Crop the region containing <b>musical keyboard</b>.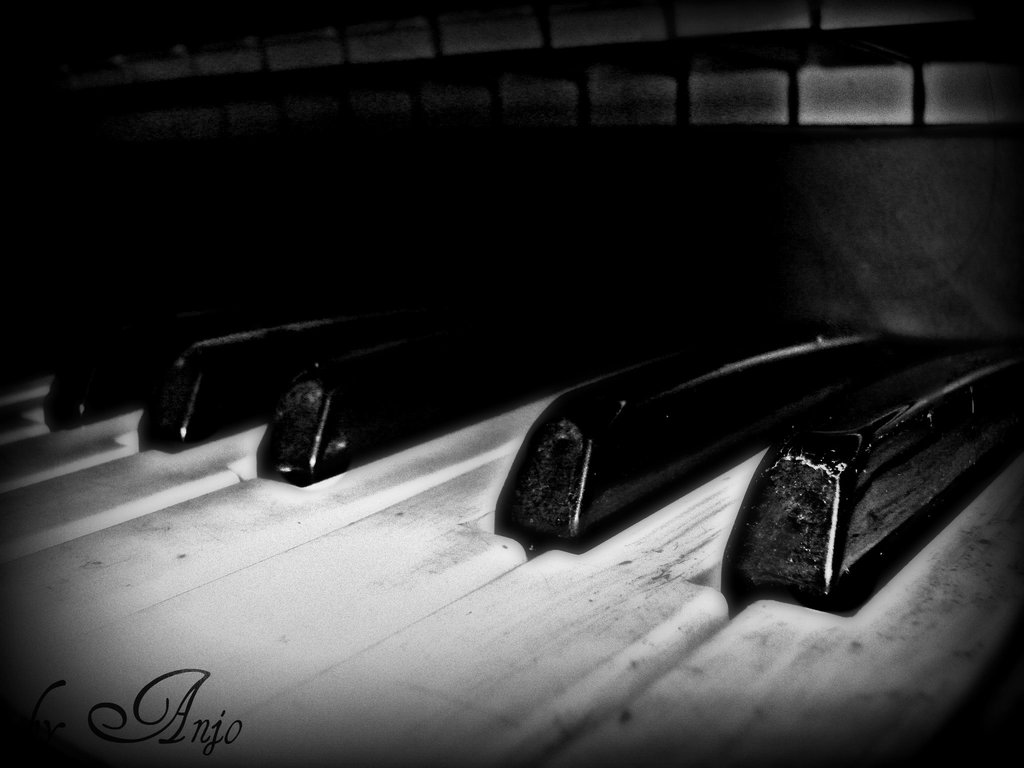
Crop region: region(21, 83, 1020, 767).
